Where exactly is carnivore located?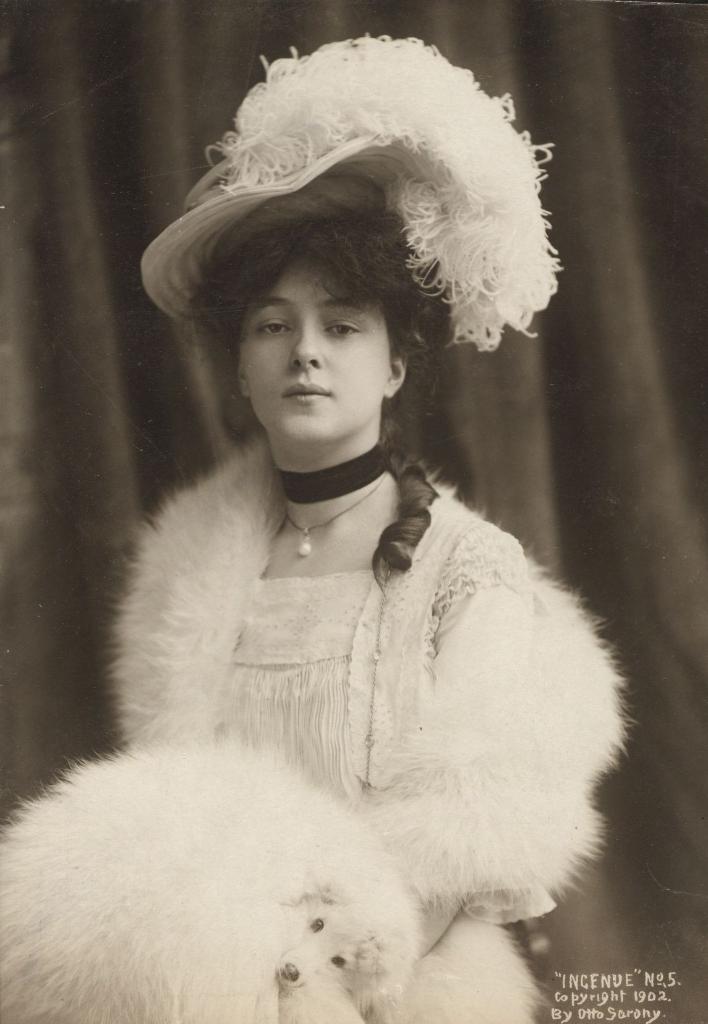
Its bounding box is x1=87 y1=13 x2=661 y2=1023.
